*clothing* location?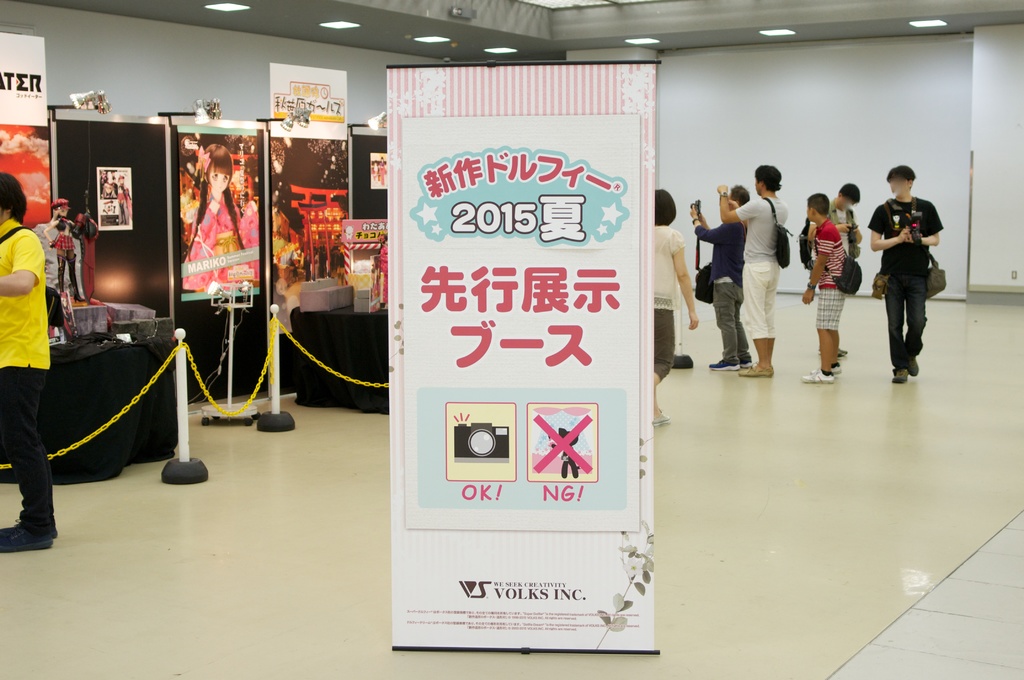
detection(369, 275, 380, 314)
